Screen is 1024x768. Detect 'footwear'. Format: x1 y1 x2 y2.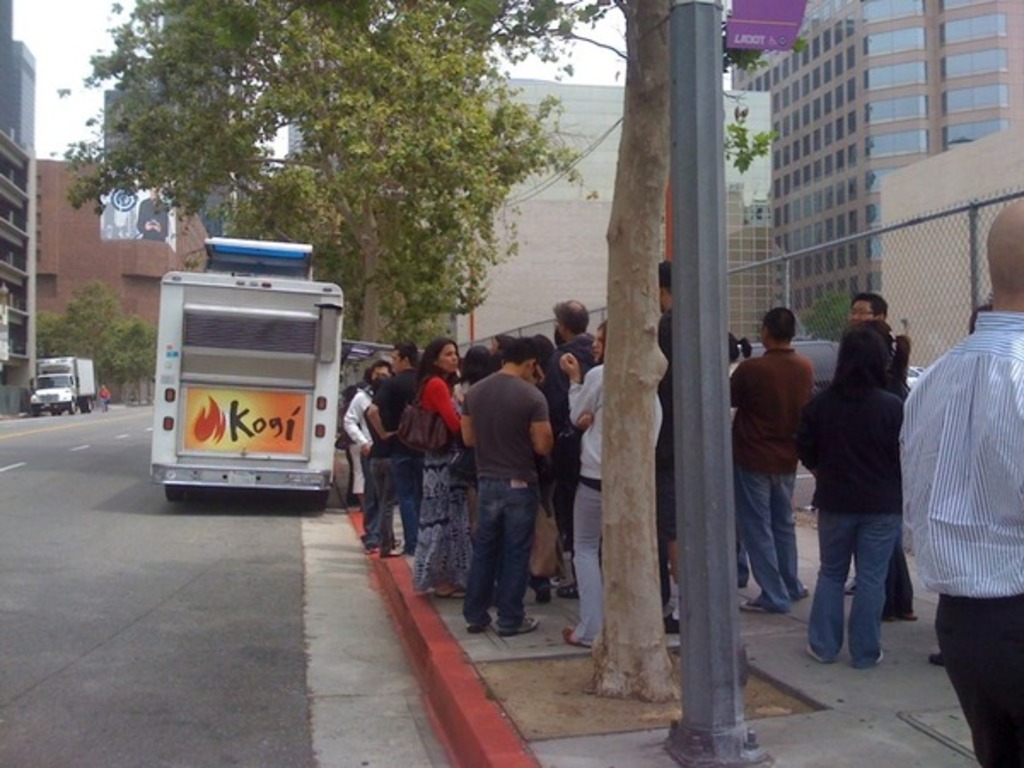
799 584 811 601.
